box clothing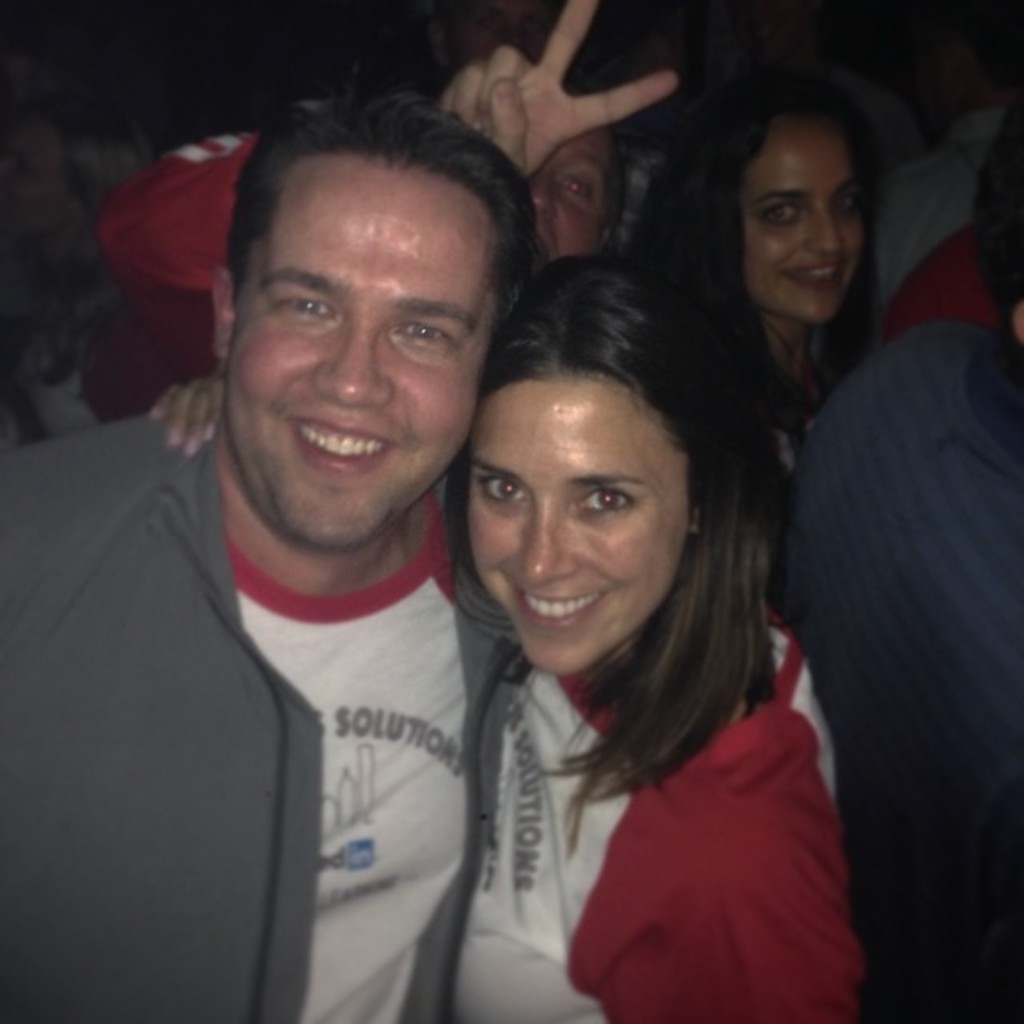
(x1=870, y1=229, x2=1003, y2=341)
